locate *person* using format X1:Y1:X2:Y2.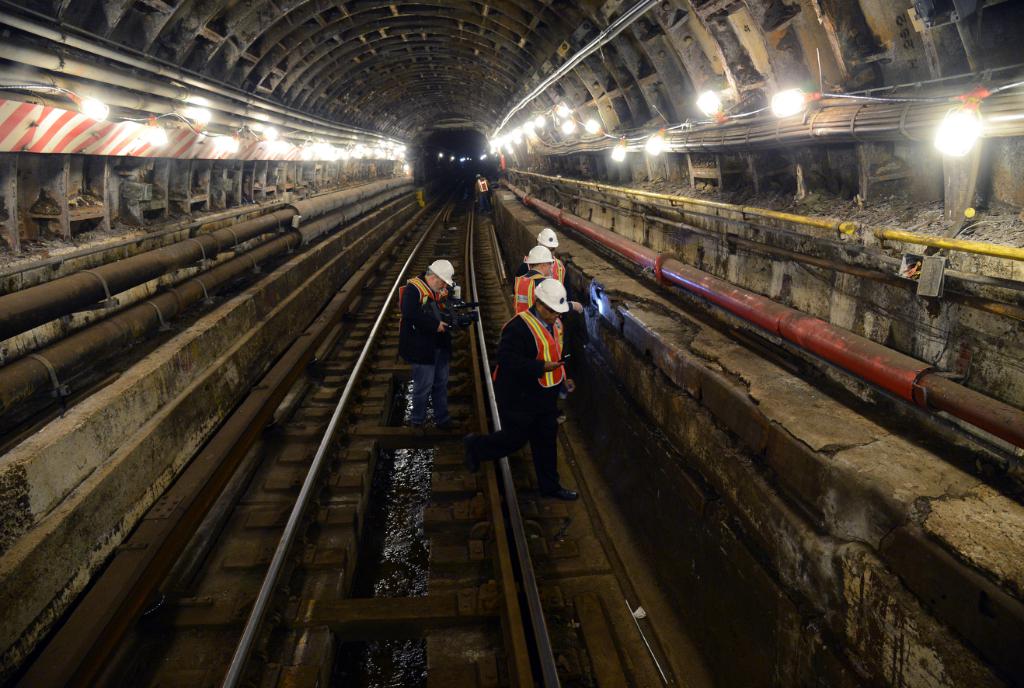
511:227:566:291.
